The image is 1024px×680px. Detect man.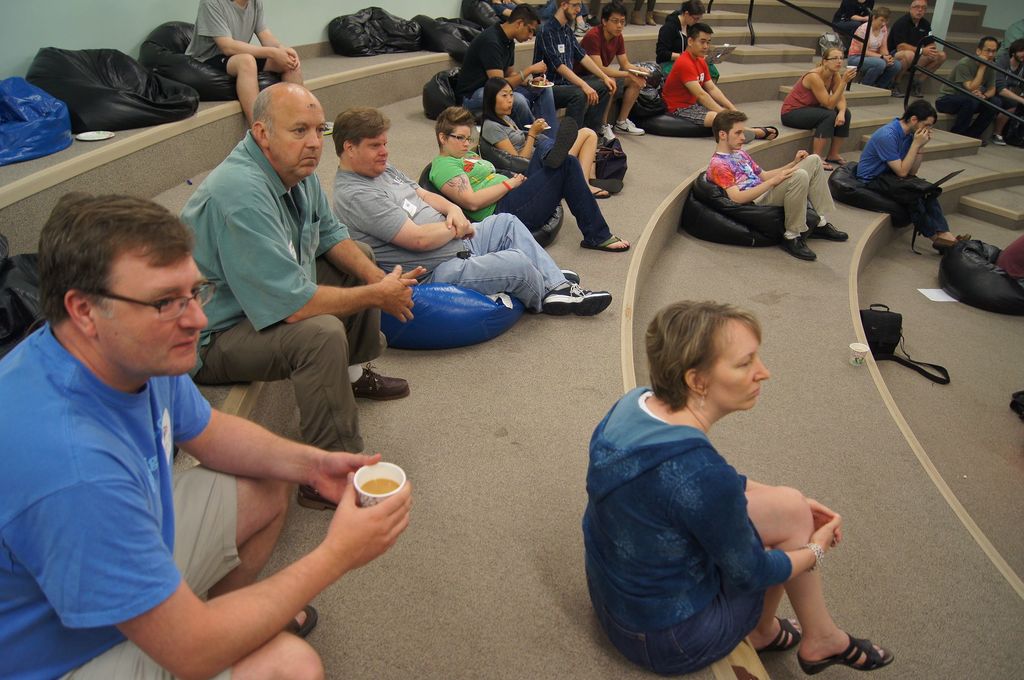
Detection: box=[171, 81, 428, 512].
